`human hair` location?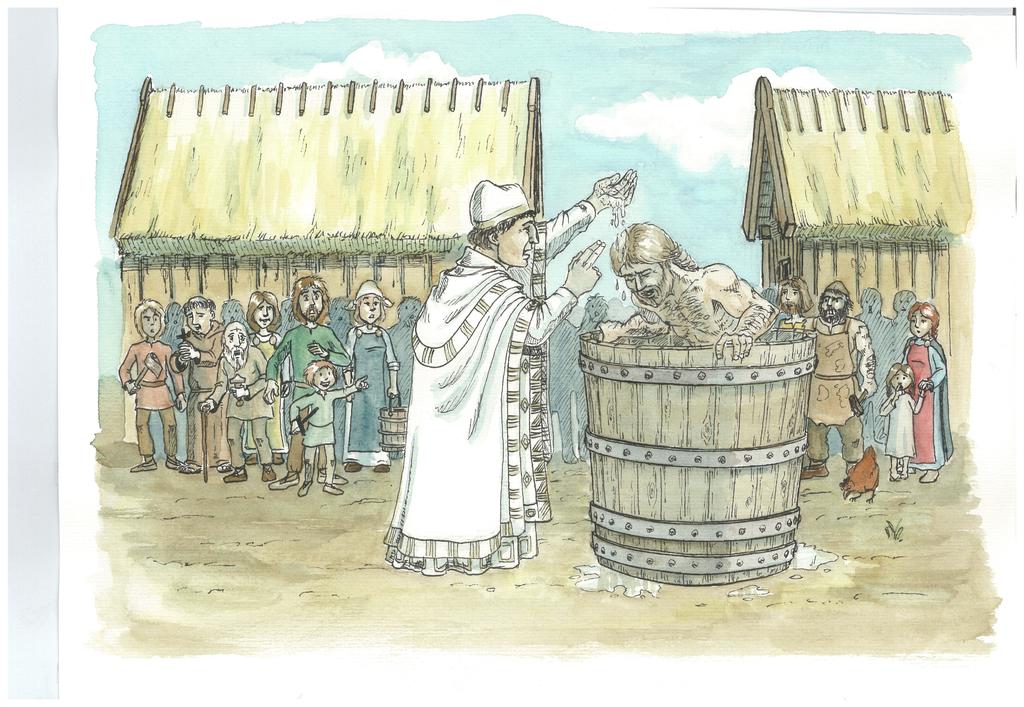
bbox=(609, 221, 696, 270)
